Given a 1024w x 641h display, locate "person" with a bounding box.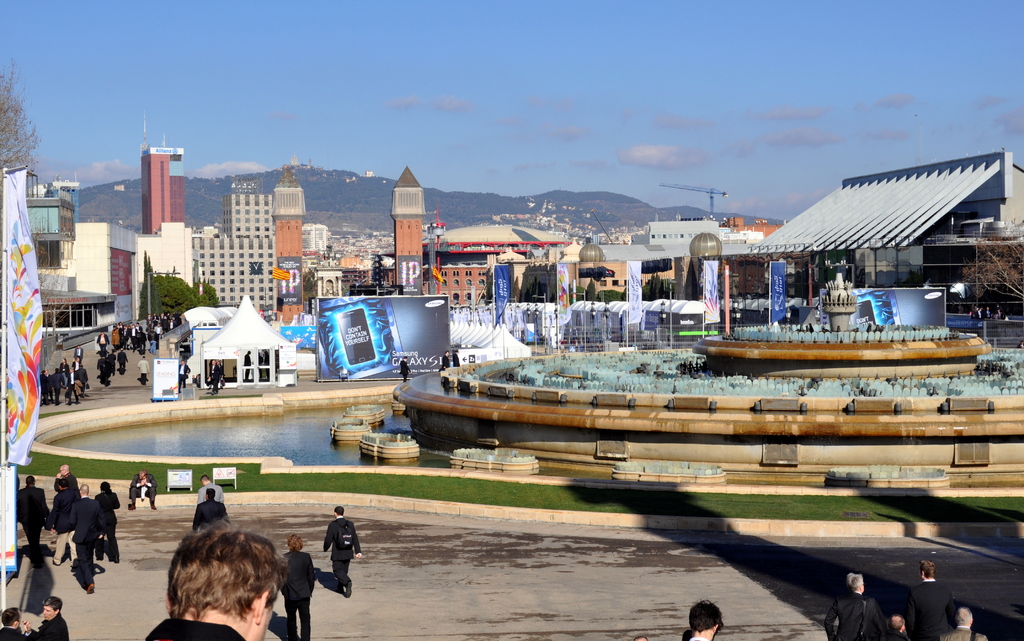
Located: rect(15, 473, 49, 544).
